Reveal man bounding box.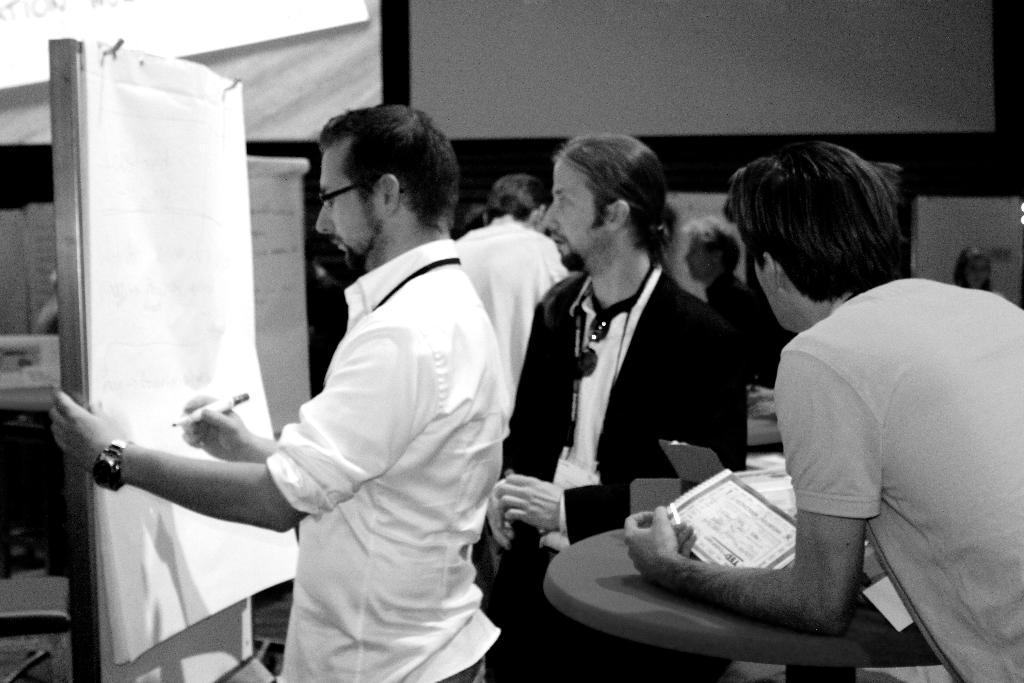
Revealed: {"left": 626, "top": 140, "right": 1023, "bottom": 682}.
